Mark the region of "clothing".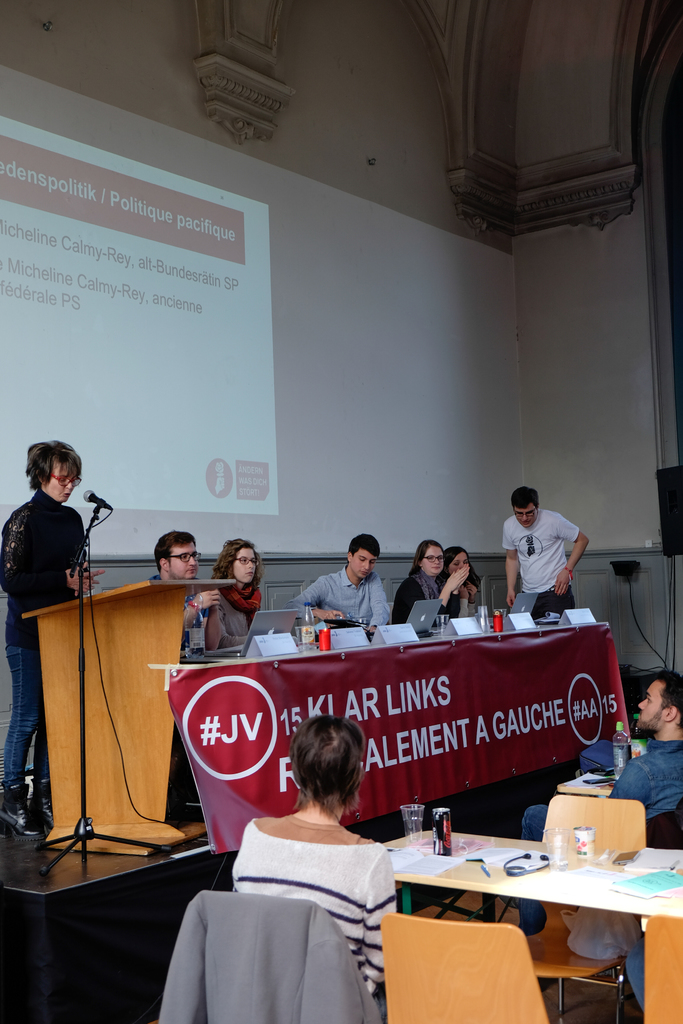
Region: crop(152, 890, 380, 1023).
